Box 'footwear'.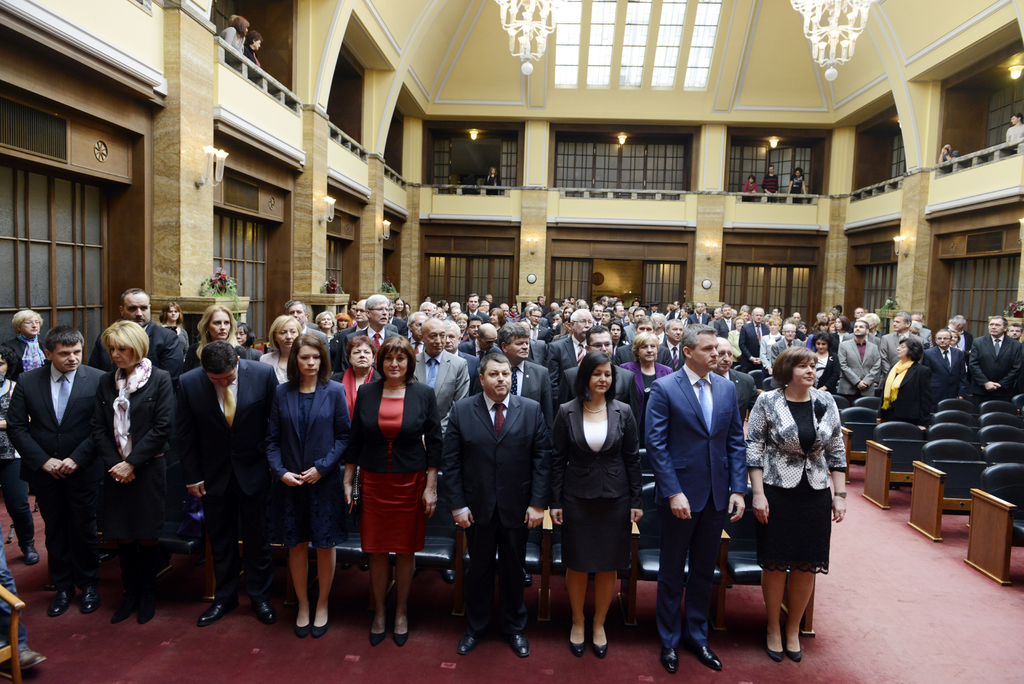
box=[387, 620, 413, 646].
